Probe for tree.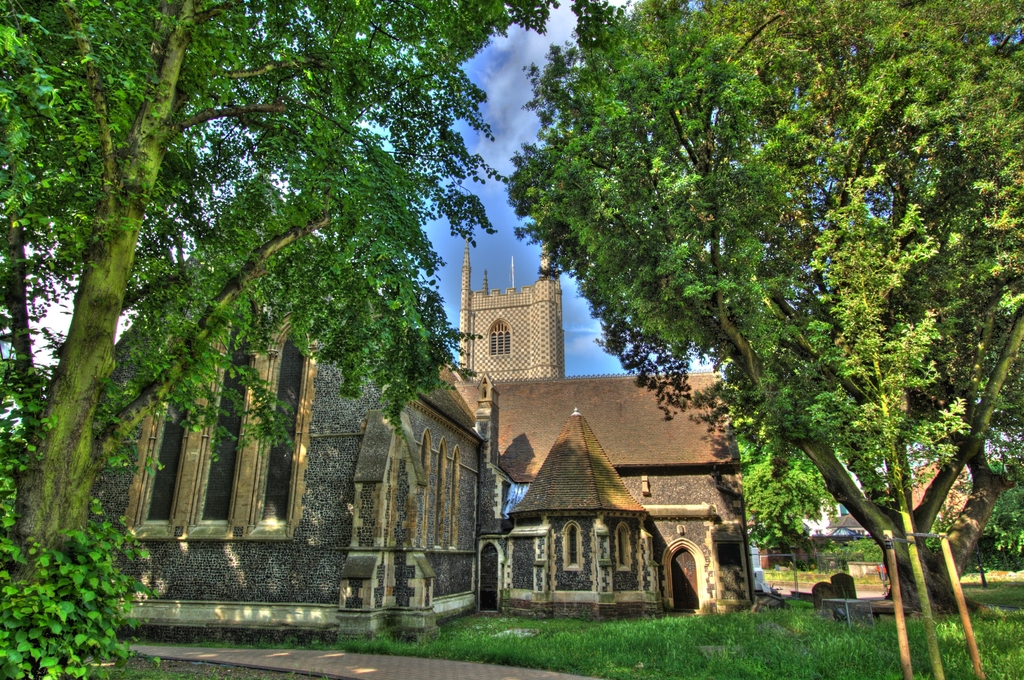
Probe result: 0,0,569,679.
